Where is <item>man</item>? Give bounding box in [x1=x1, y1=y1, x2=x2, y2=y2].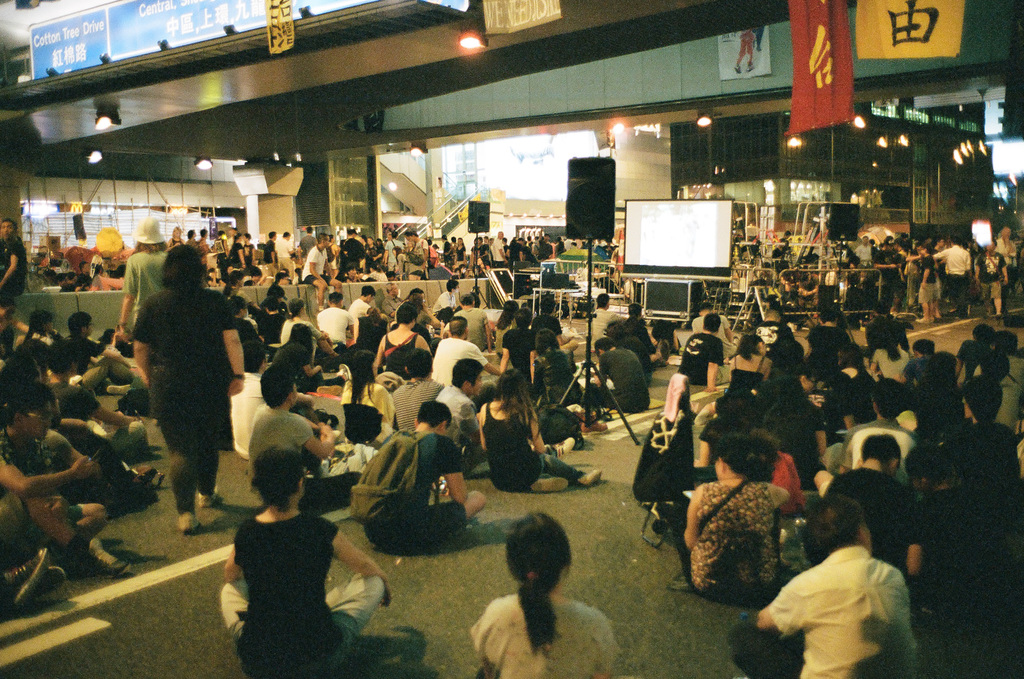
[x1=770, y1=357, x2=855, y2=482].
